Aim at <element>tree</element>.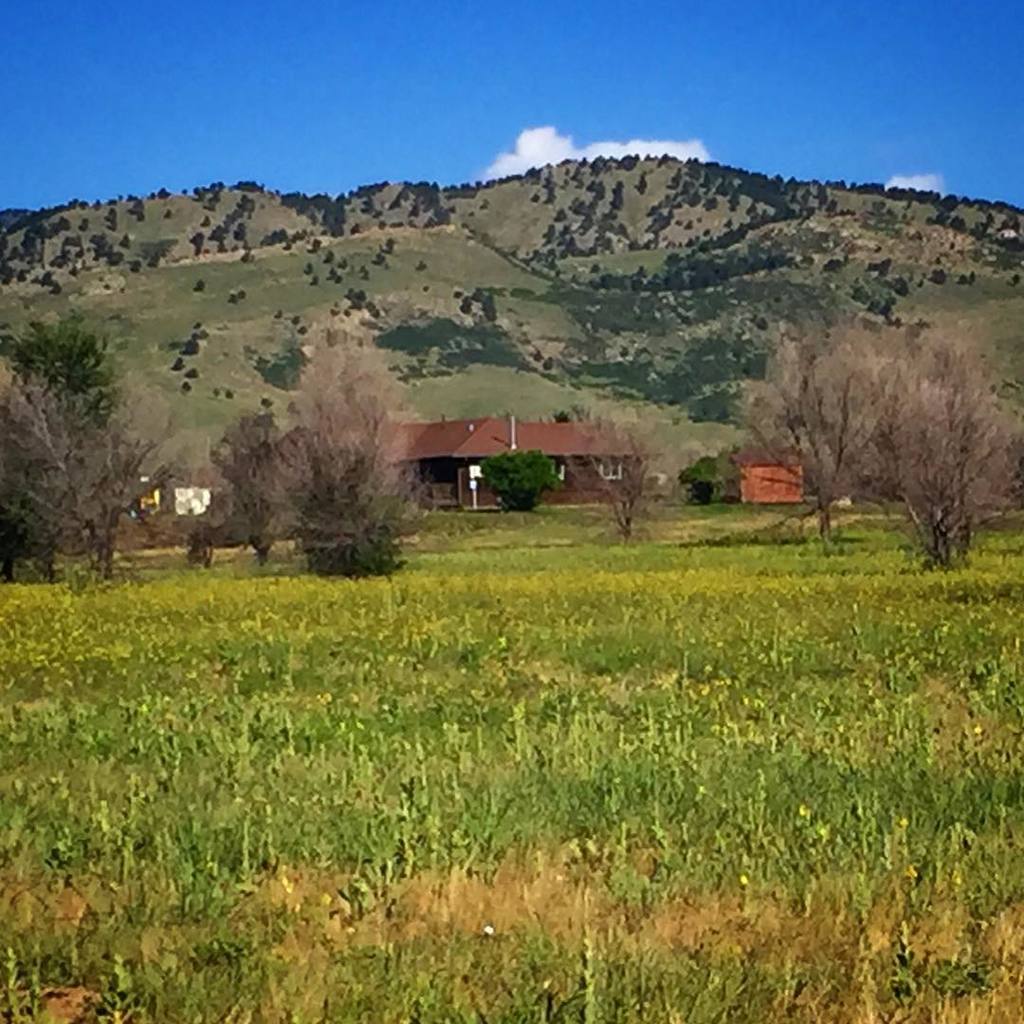
Aimed at box=[479, 447, 556, 506].
